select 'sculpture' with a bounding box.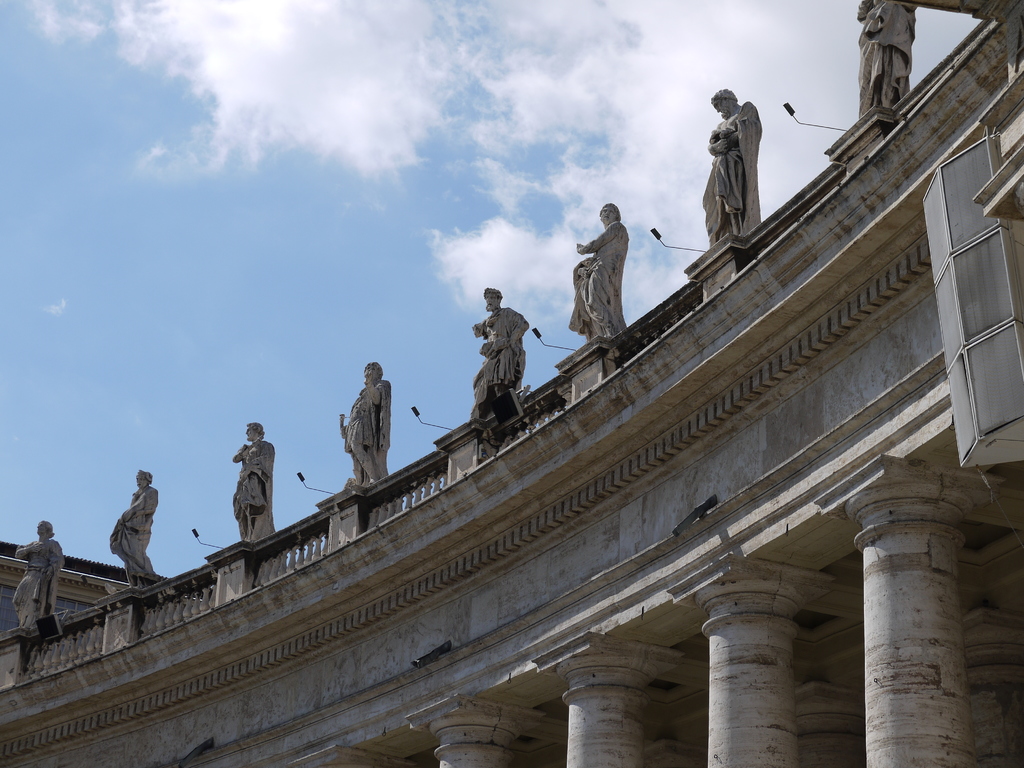
locate(108, 465, 170, 582).
